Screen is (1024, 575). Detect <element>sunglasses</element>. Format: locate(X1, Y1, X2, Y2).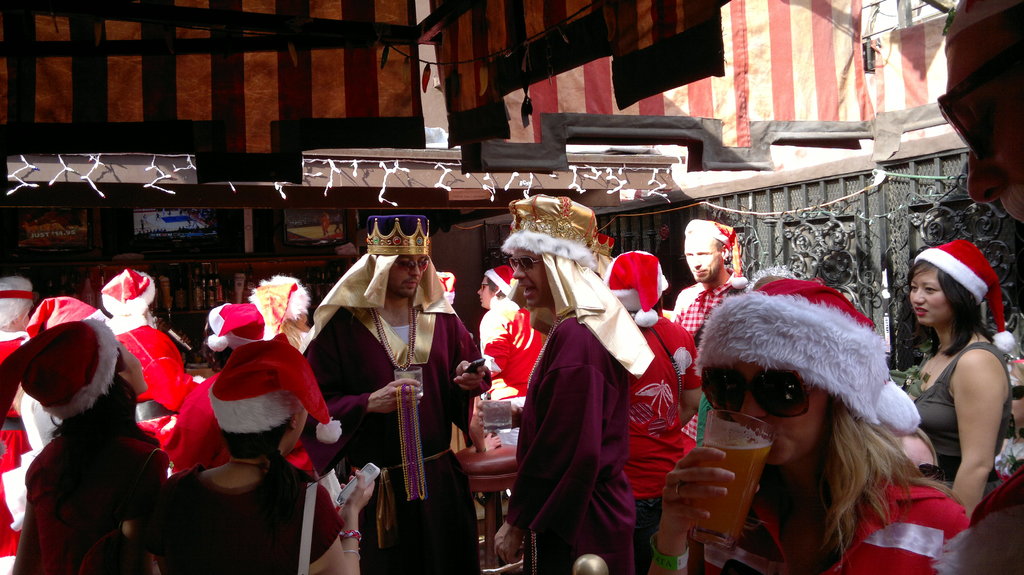
locate(508, 256, 543, 271).
